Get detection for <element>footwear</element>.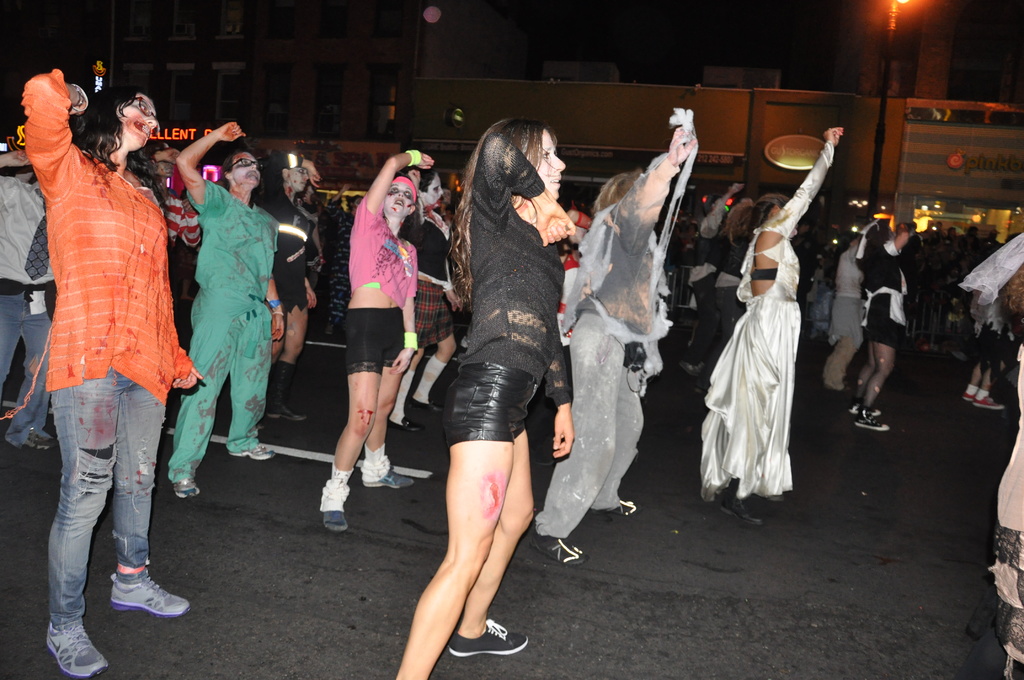
Detection: (x1=854, y1=408, x2=881, y2=432).
